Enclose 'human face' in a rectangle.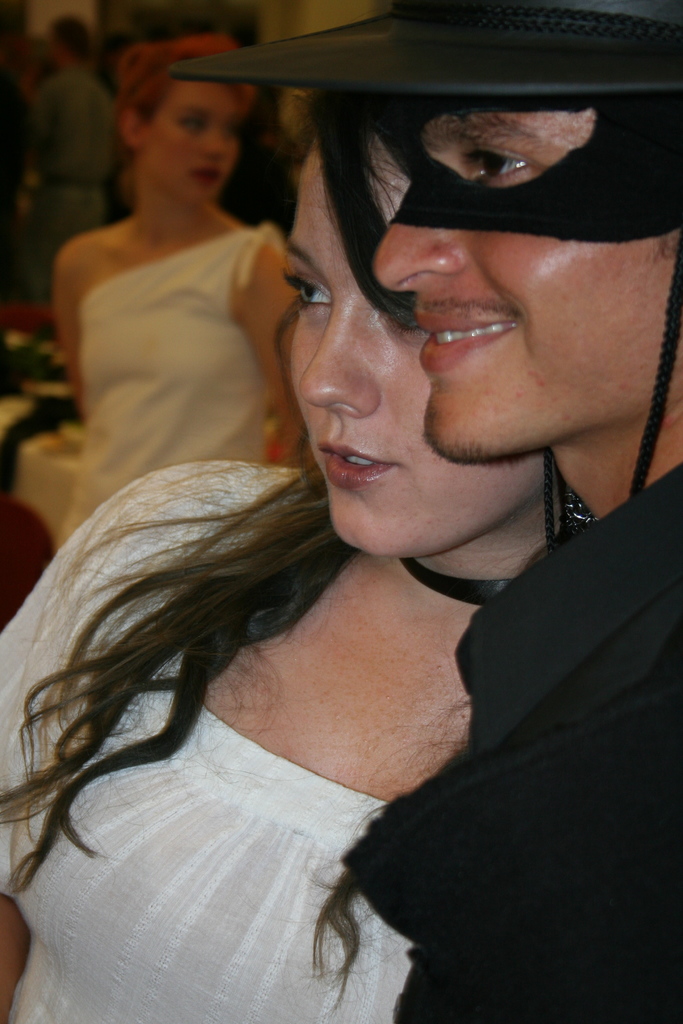
(x1=149, y1=78, x2=242, y2=204).
